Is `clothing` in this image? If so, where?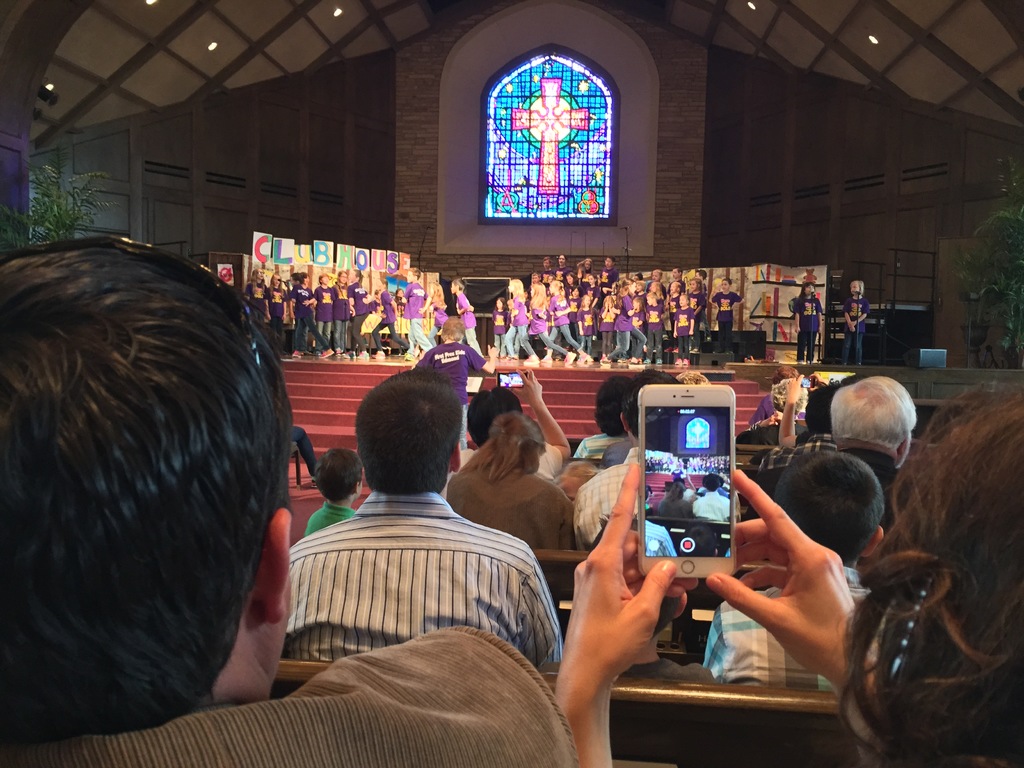
Yes, at region(365, 280, 409, 359).
